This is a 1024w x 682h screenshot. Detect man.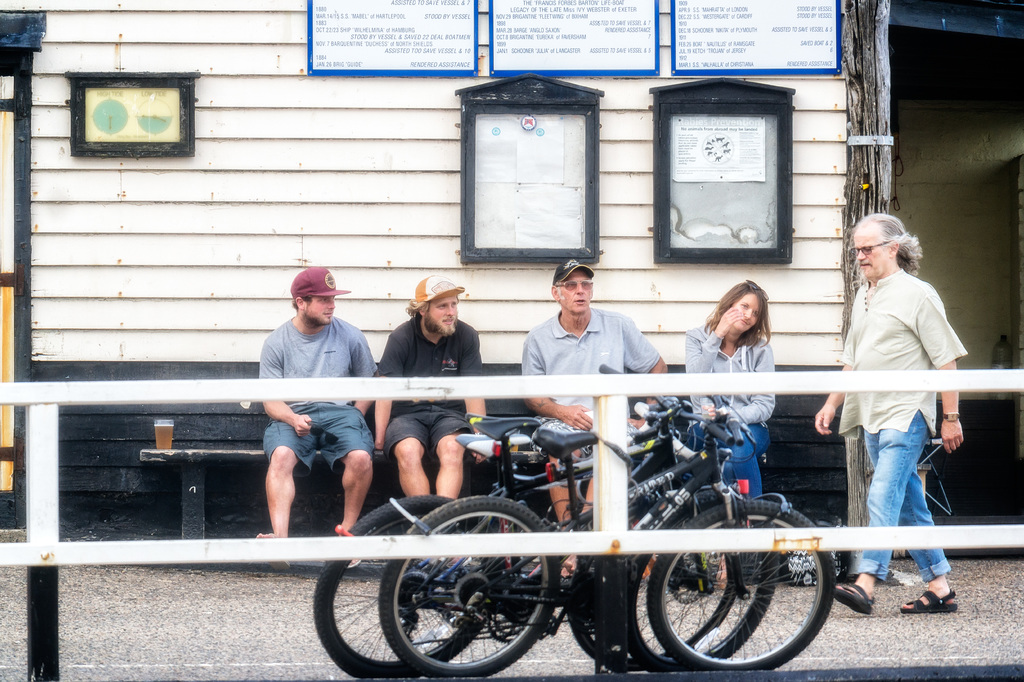
(374,273,484,507).
